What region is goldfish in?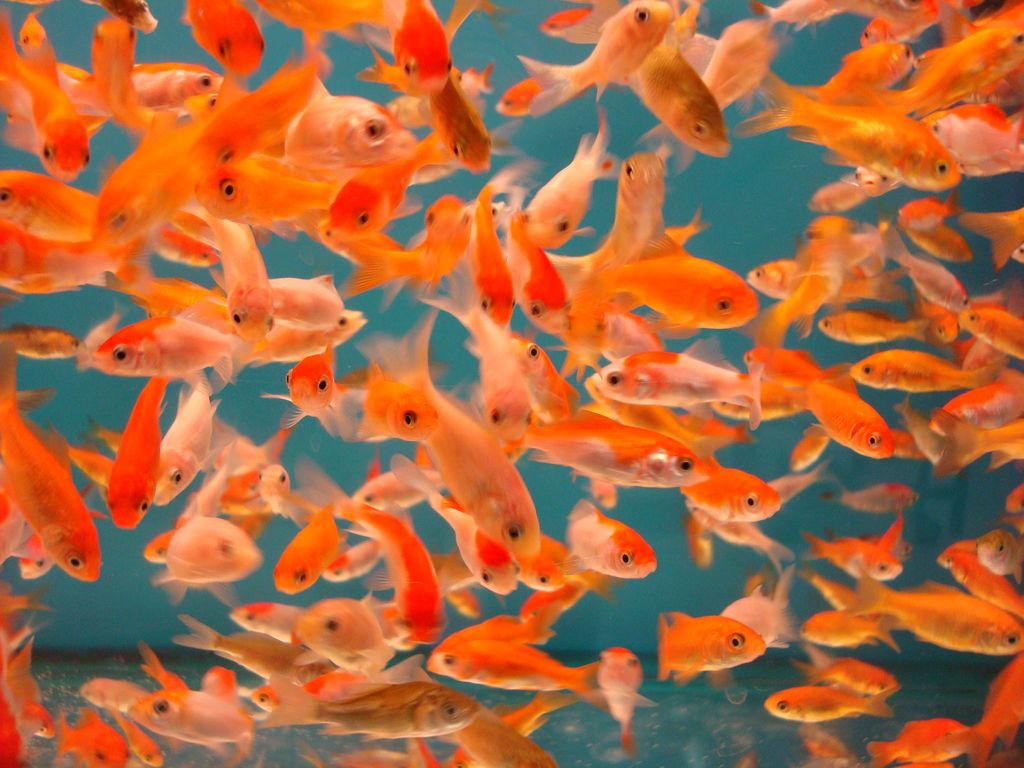
<box>516,410,705,486</box>.
